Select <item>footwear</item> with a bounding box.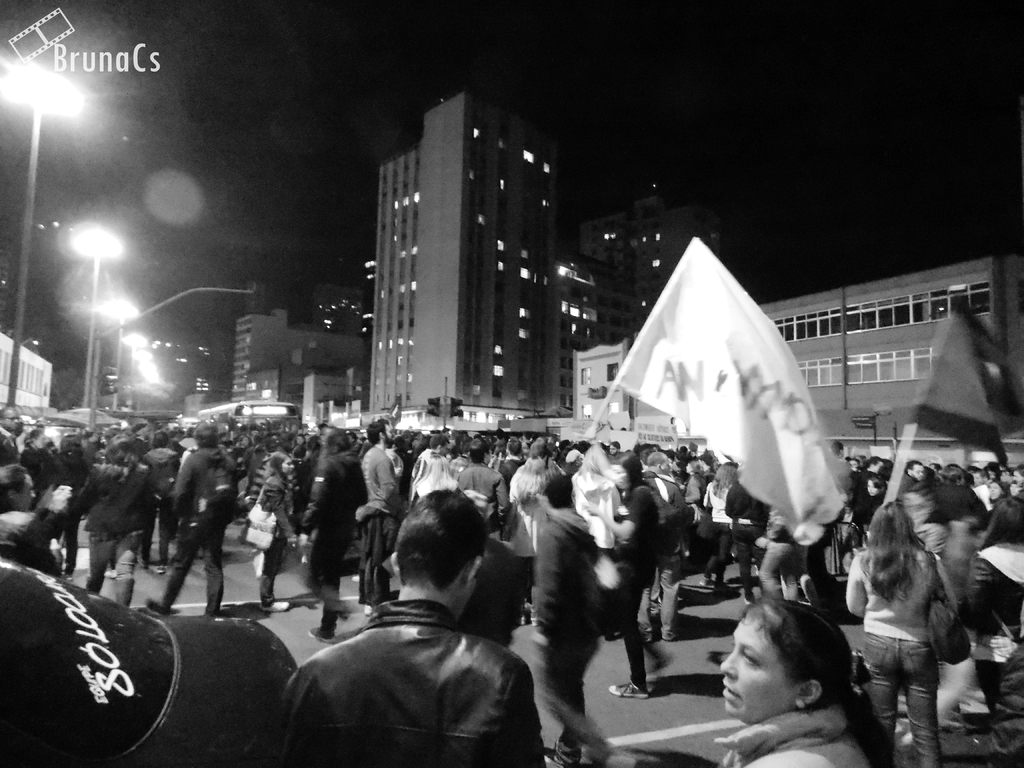
(663, 631, 678, 641).
